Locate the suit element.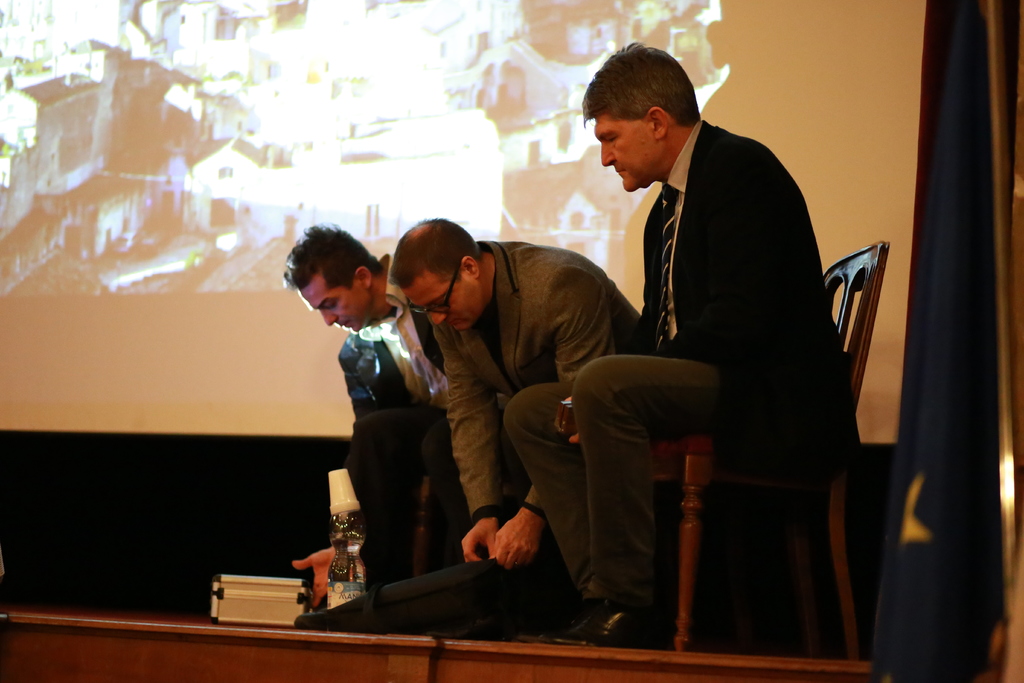
Element bbox: 617,113,866,485.
